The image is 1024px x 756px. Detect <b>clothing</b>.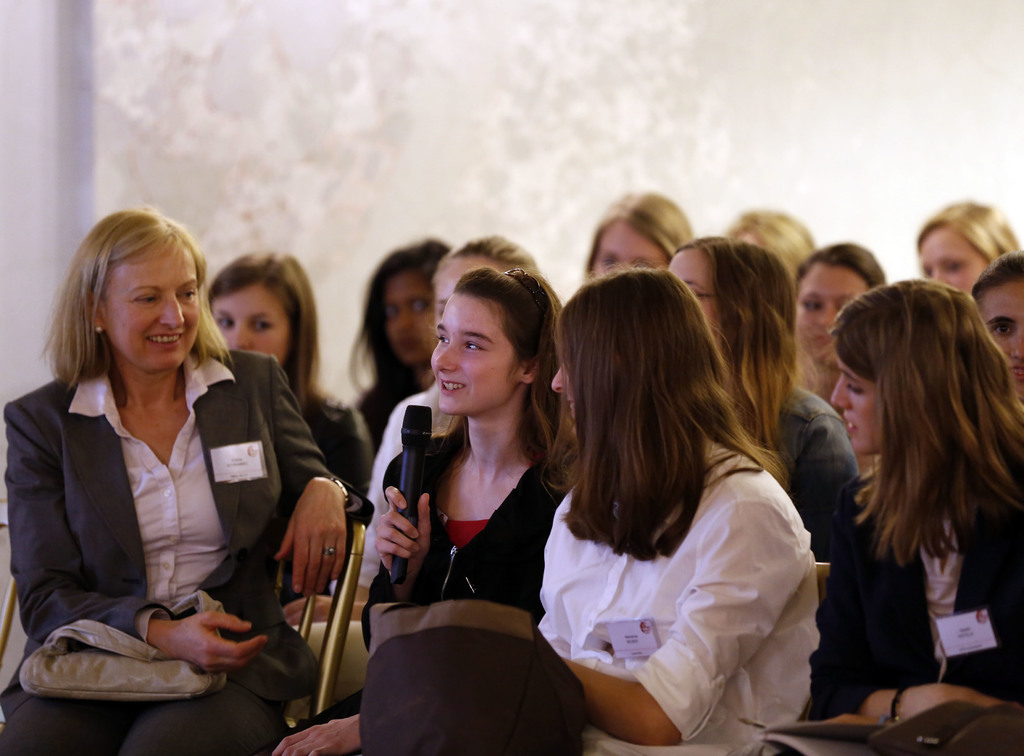
Detection: 364/432/826/755.
